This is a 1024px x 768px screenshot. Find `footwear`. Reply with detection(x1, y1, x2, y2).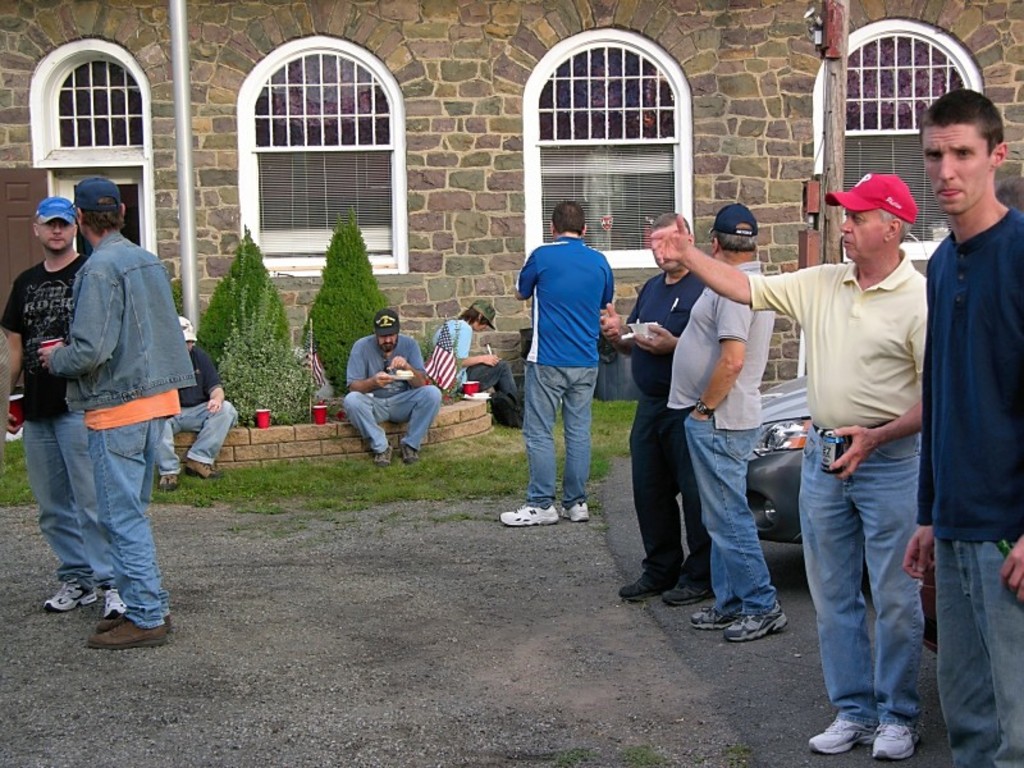
detection(397, 434, 421, 470).
